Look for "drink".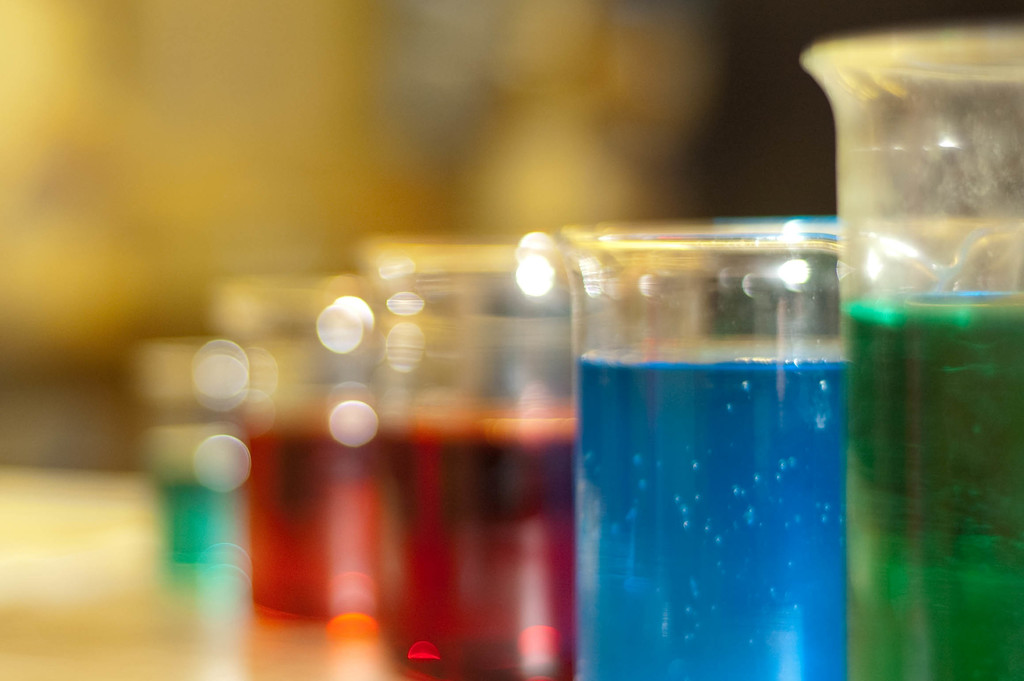
Found: x1=566, y1=190, x2=871, y2=669.
